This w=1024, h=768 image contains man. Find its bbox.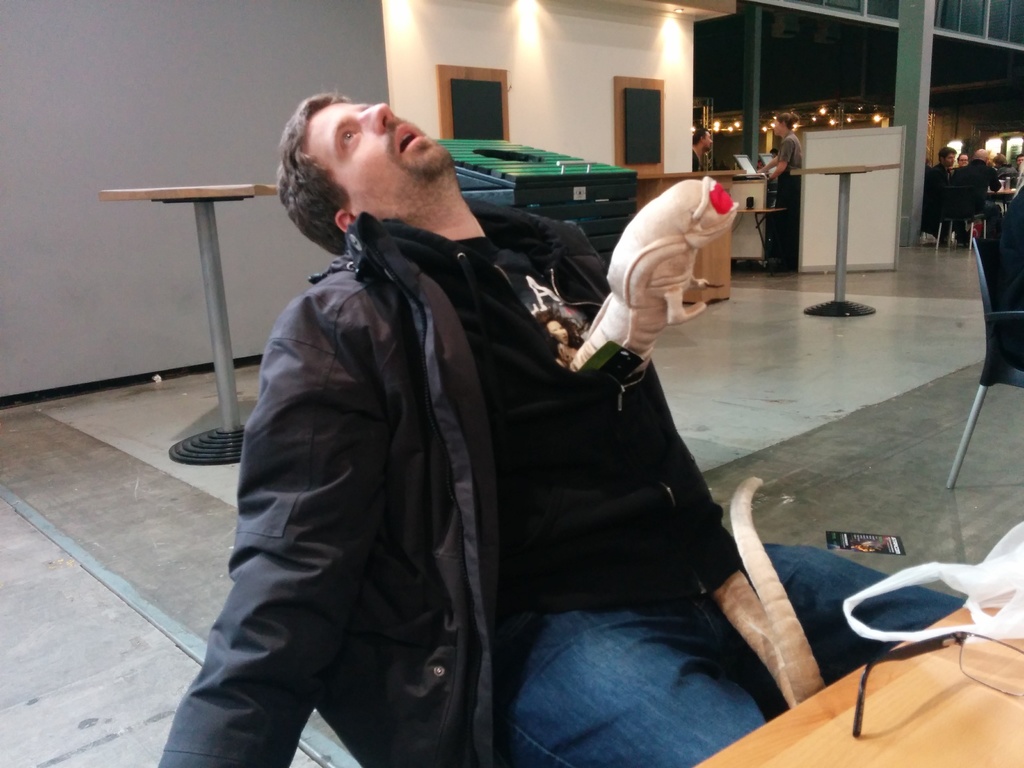
l=957, t=155, r=966, b=166.
